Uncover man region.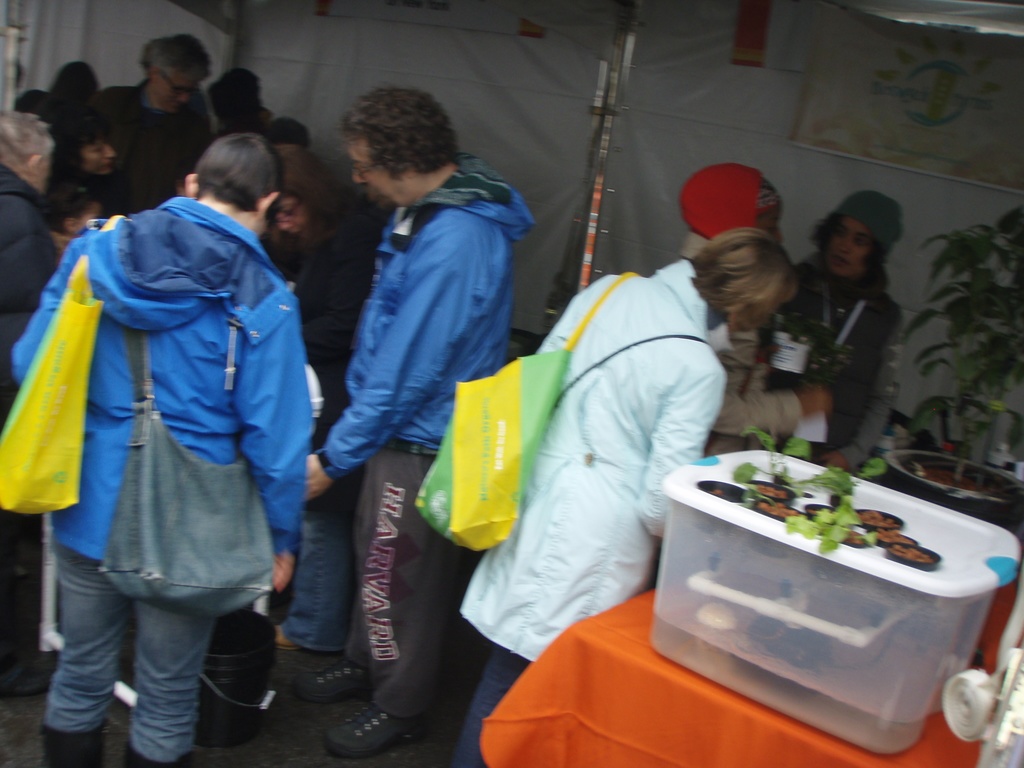
Uncovered: bbox=[302, 84, 541, 761].
